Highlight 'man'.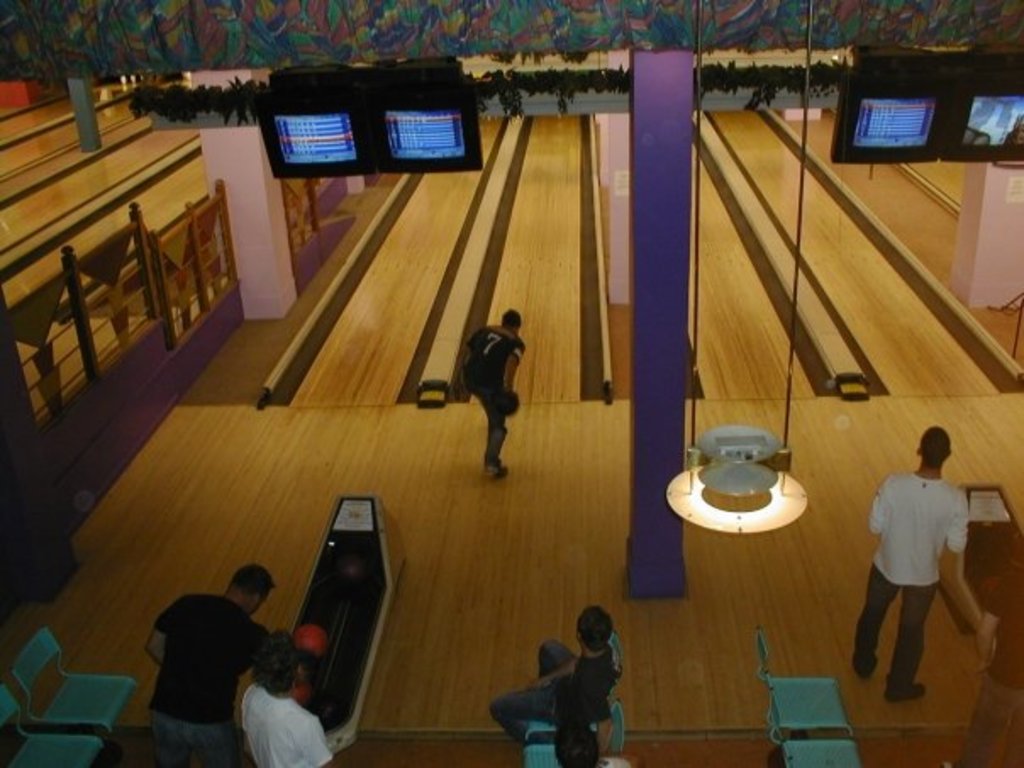
Highlighted region: <box>941,531,1022,766</box>.
